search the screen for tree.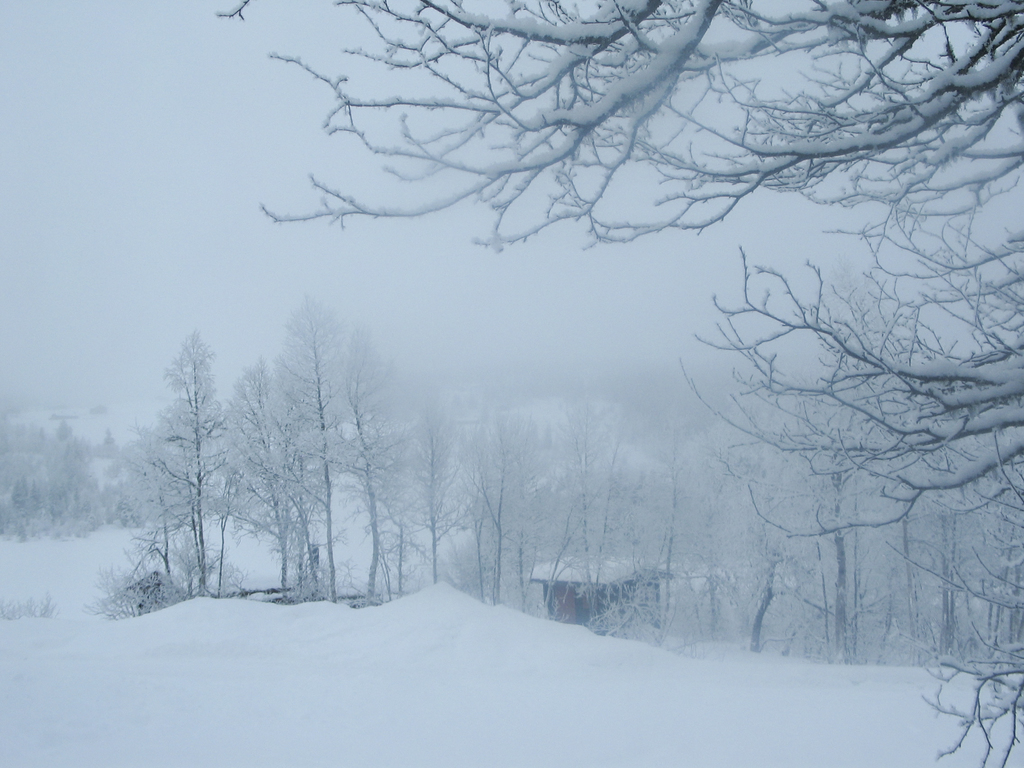
Found at (x1=207, y1=0, x2=1023, y2=458).
